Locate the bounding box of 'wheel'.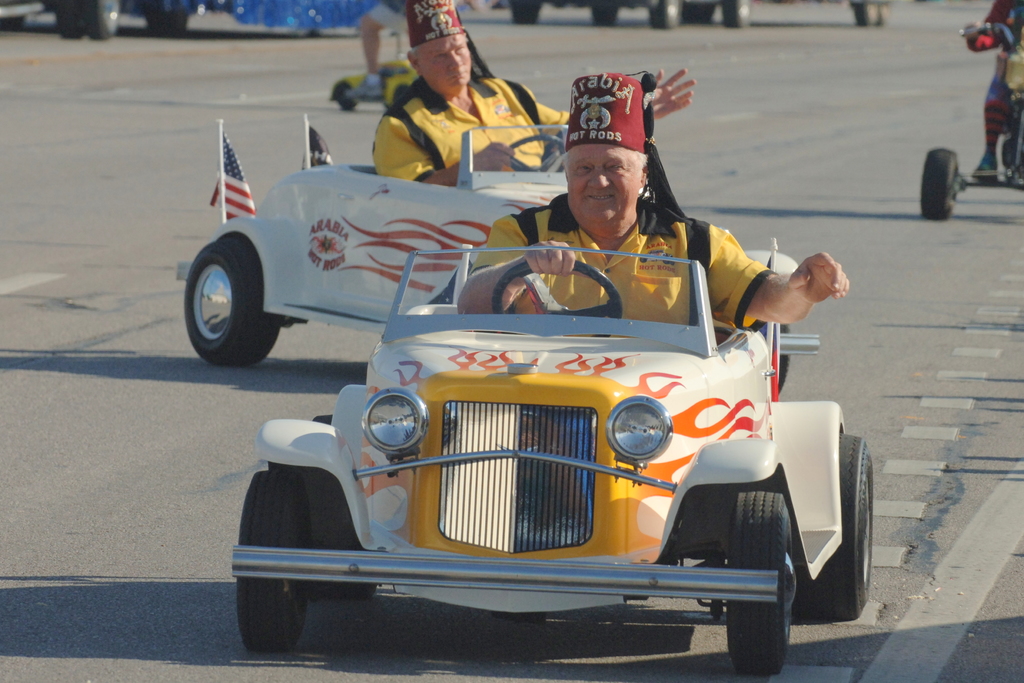
Bounding box: left=142, top=0, right=164, bottom=33.
